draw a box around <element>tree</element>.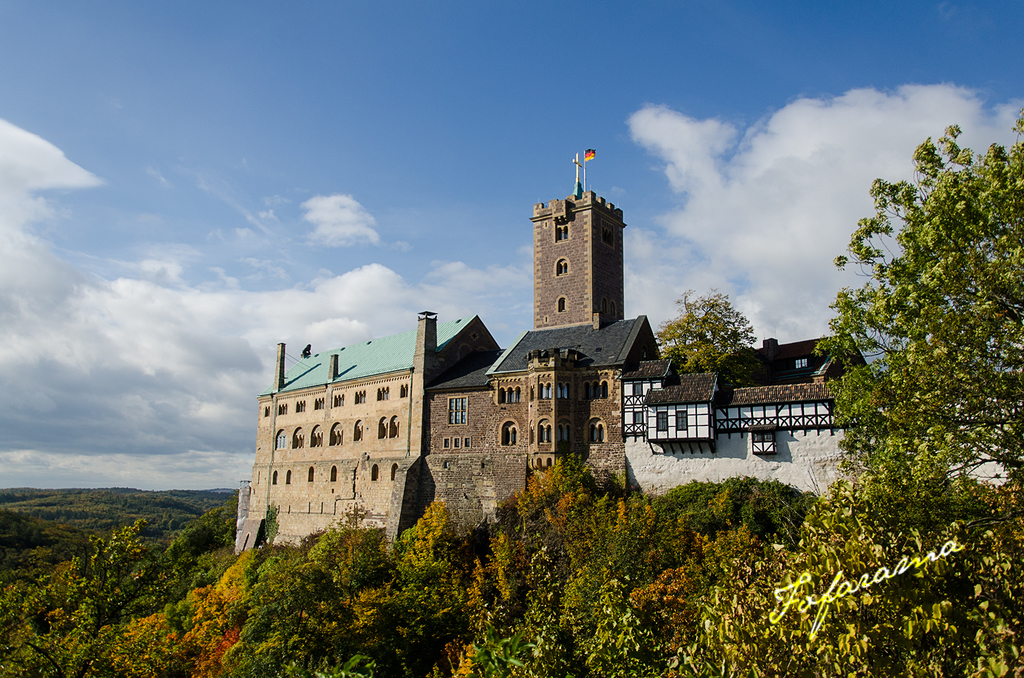
rect(189, 553, 267, 650).
